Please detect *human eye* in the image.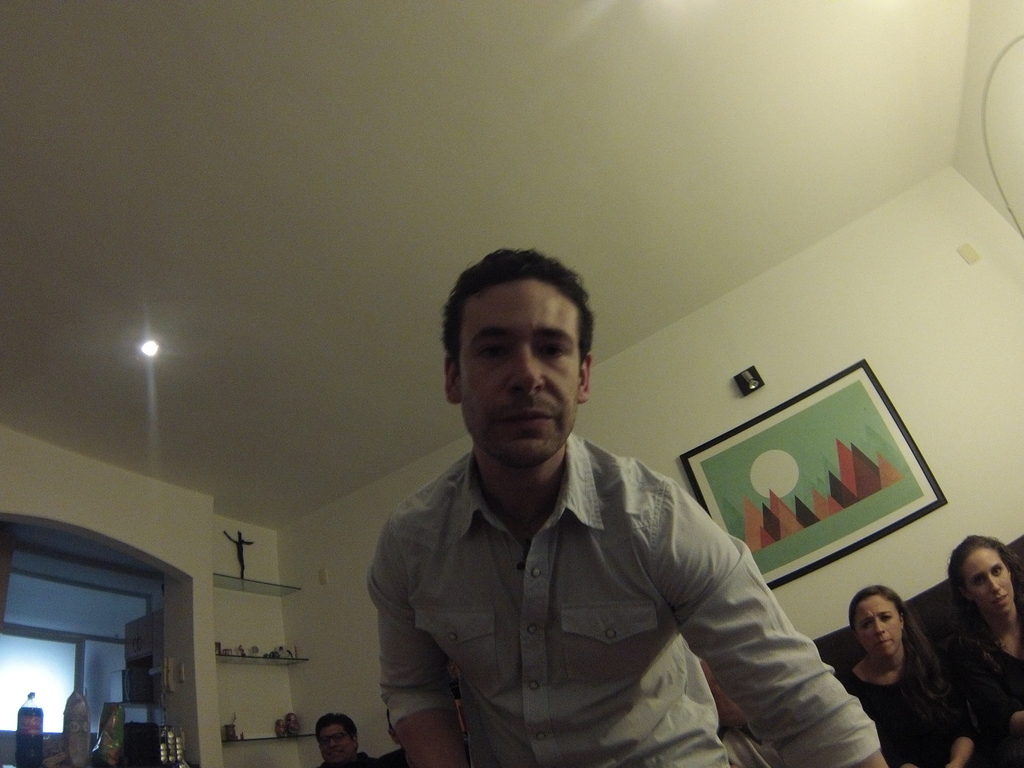
<bbox>993, 566, 1003, 581</bbox>.
